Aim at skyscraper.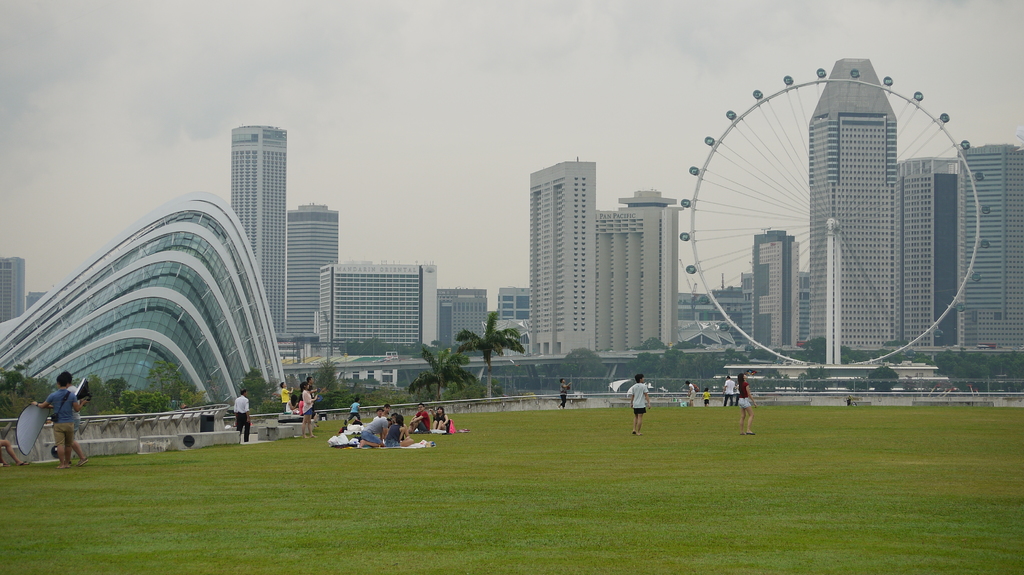
Aimed at 529, 162, 589, 353.
